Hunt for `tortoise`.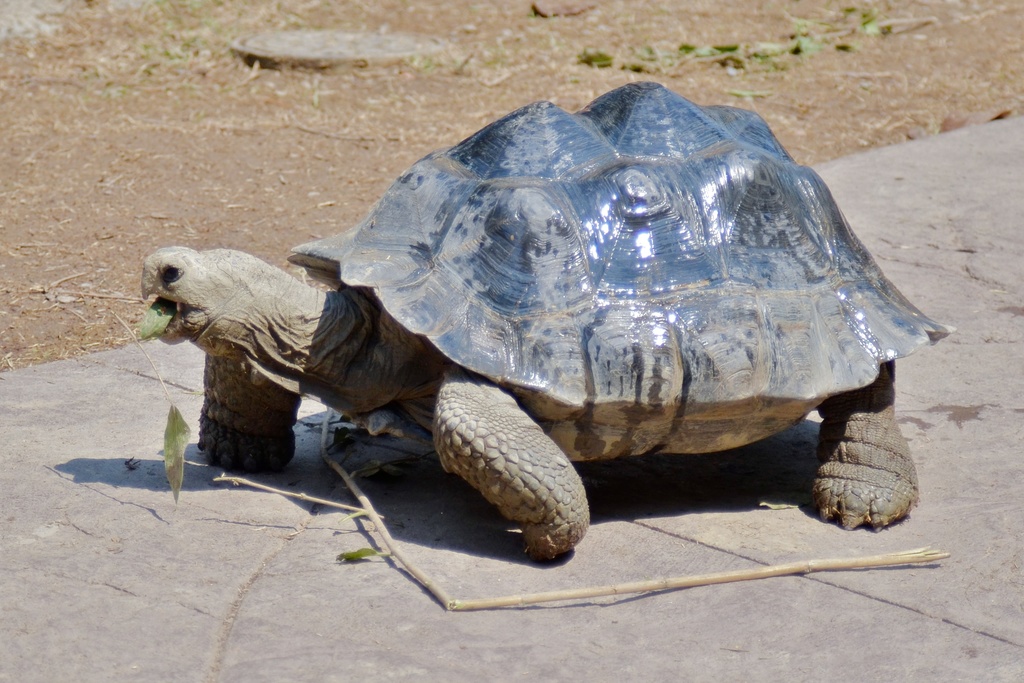
Hunted down at 138/76/956/564.
